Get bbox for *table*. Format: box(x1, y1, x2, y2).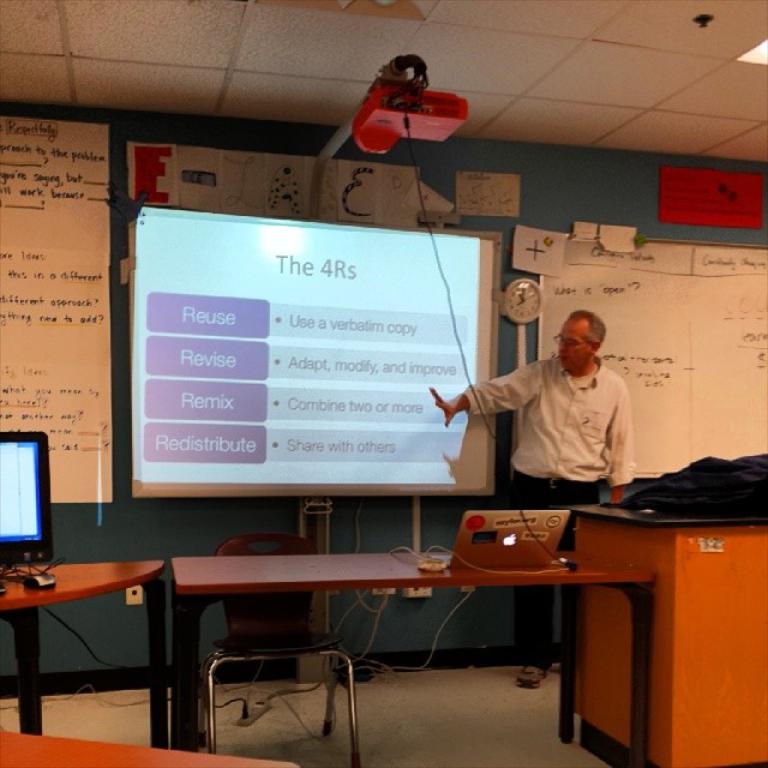
box(136, 539, 659, 754).
